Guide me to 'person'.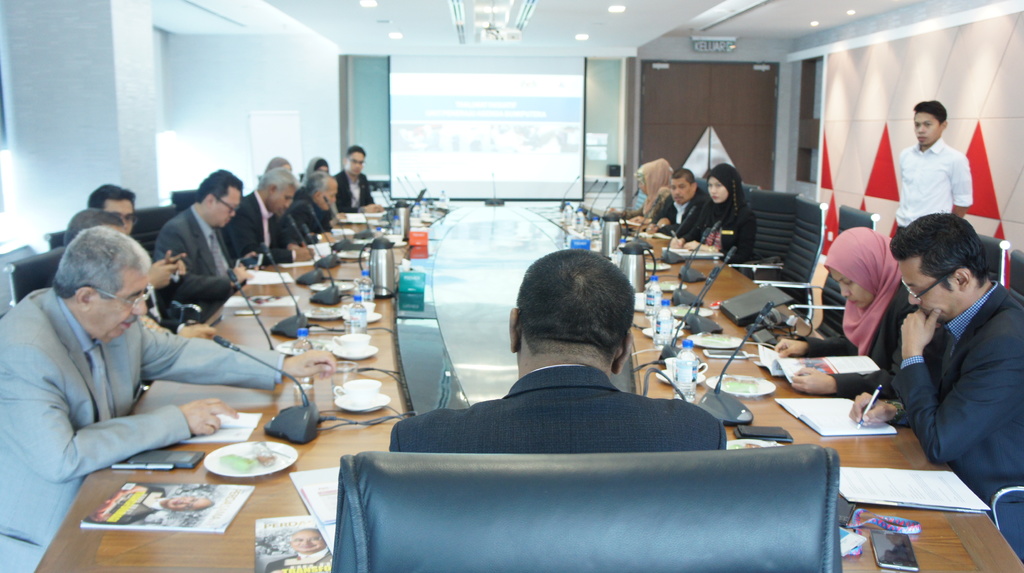
Guidance: {"left": 287, "top": 141, "right": 382, "bottom": 241}.
